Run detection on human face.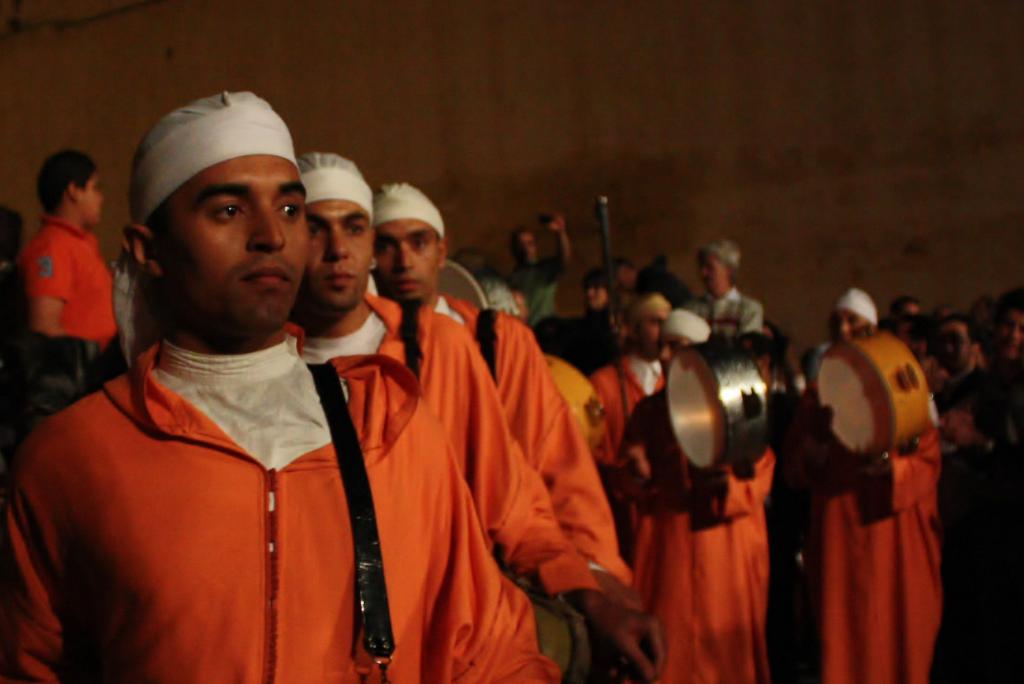
Result: bbox=[986, 309, 1023, 362].
